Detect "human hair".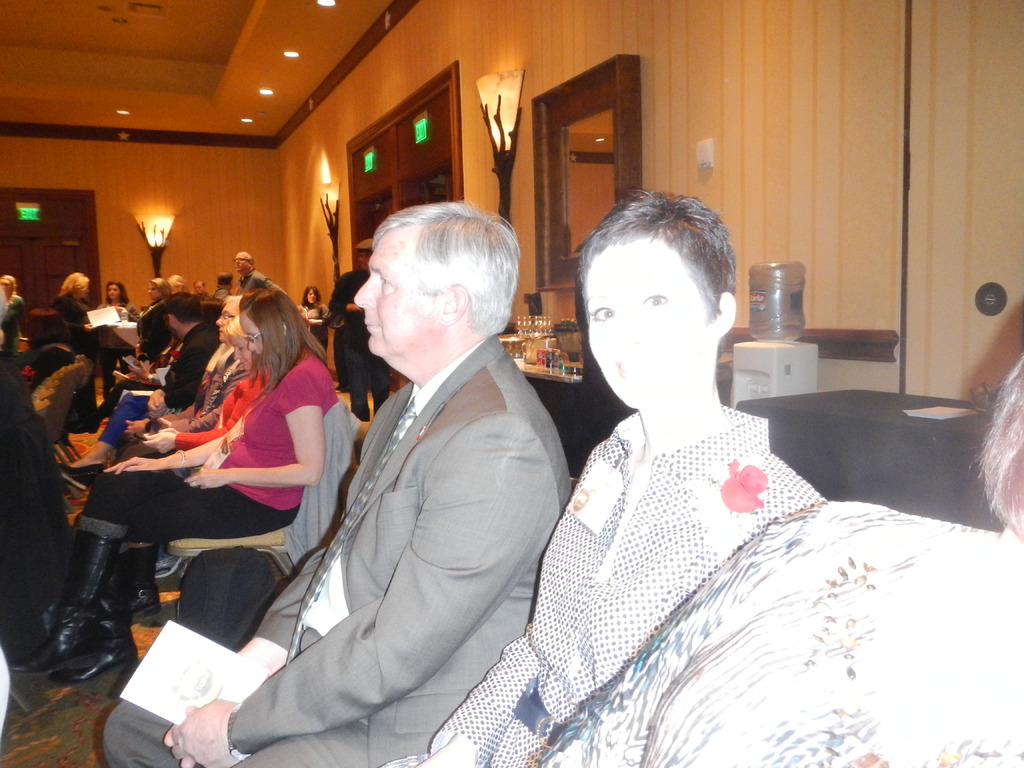
Detected at <box>152,270,172,290</box>.
